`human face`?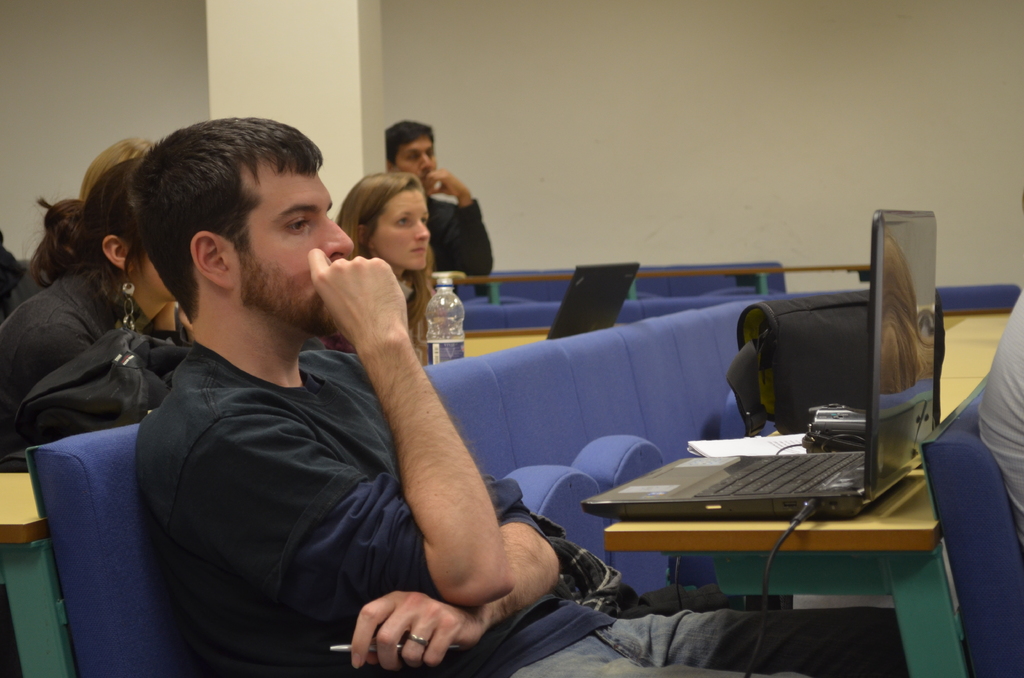
locate(393, 134, 436, 188)
